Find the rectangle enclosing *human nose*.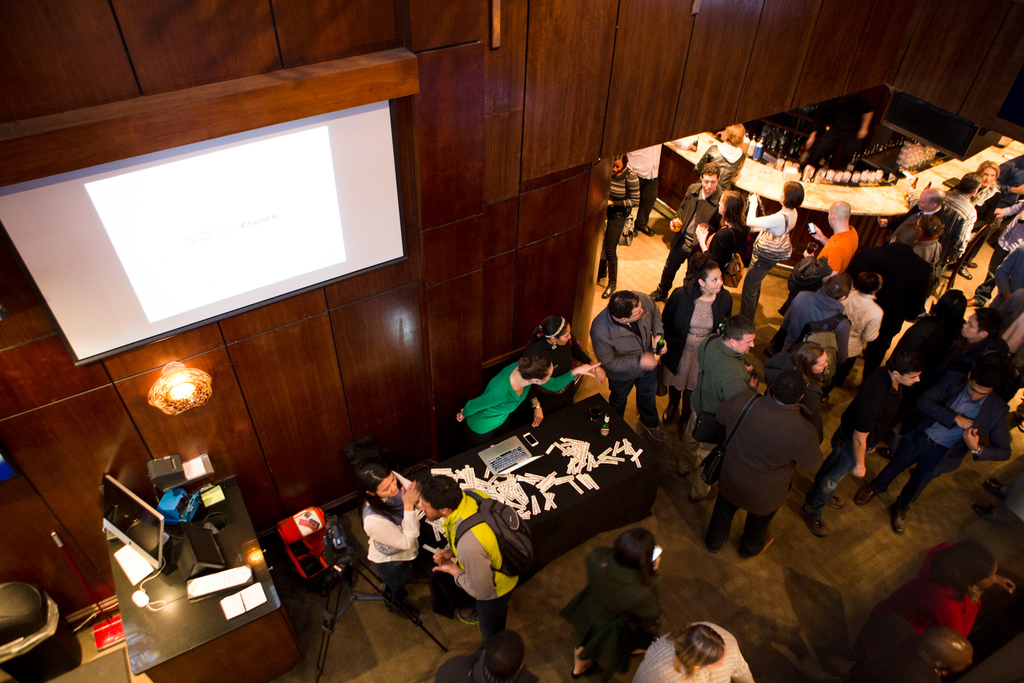
Rect(567, 333, 573, 341).
